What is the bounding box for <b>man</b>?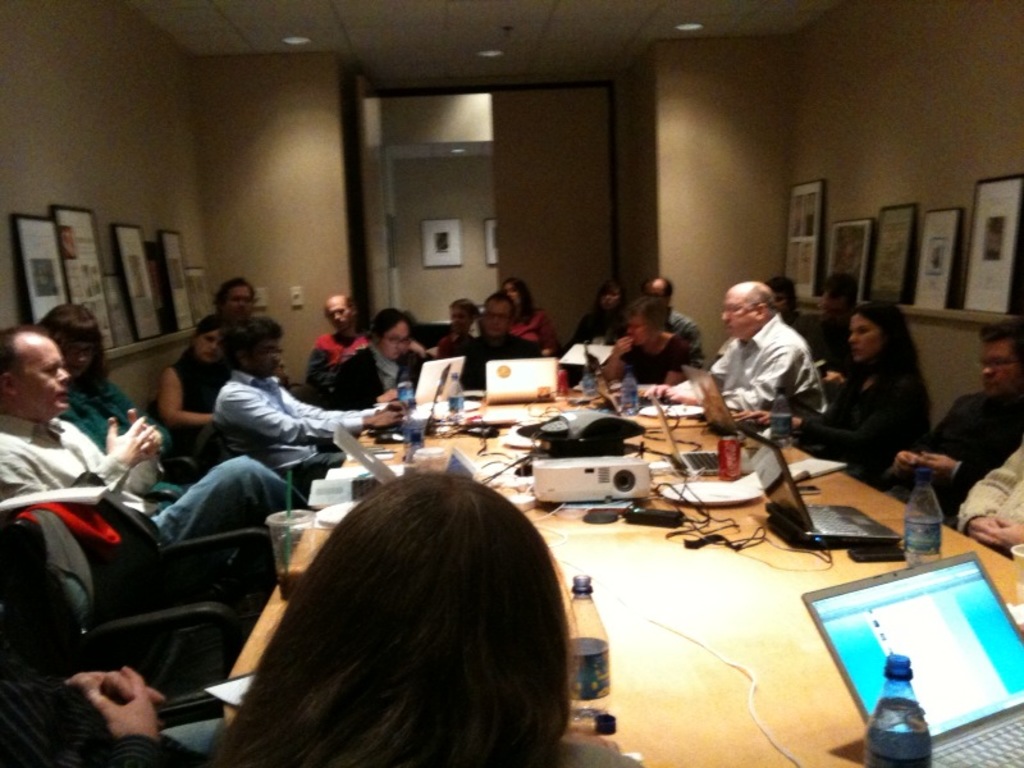
region(0, 323, 303, 577).
